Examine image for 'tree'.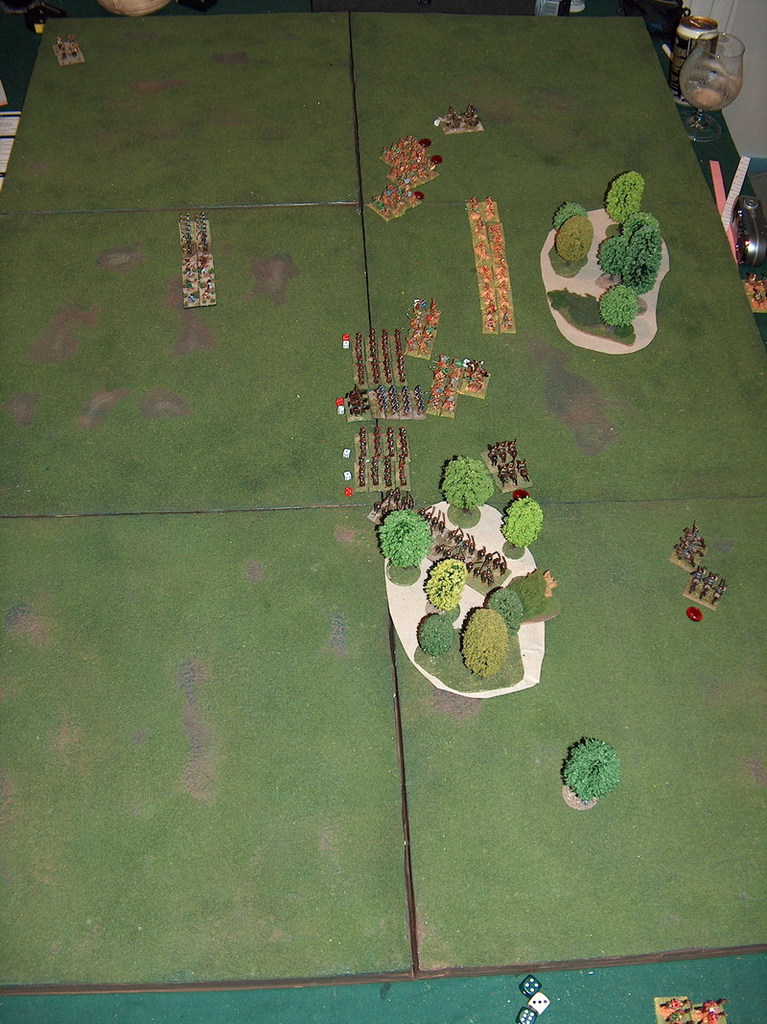
Examination result: l=484, t=587, r=524, b=634.
